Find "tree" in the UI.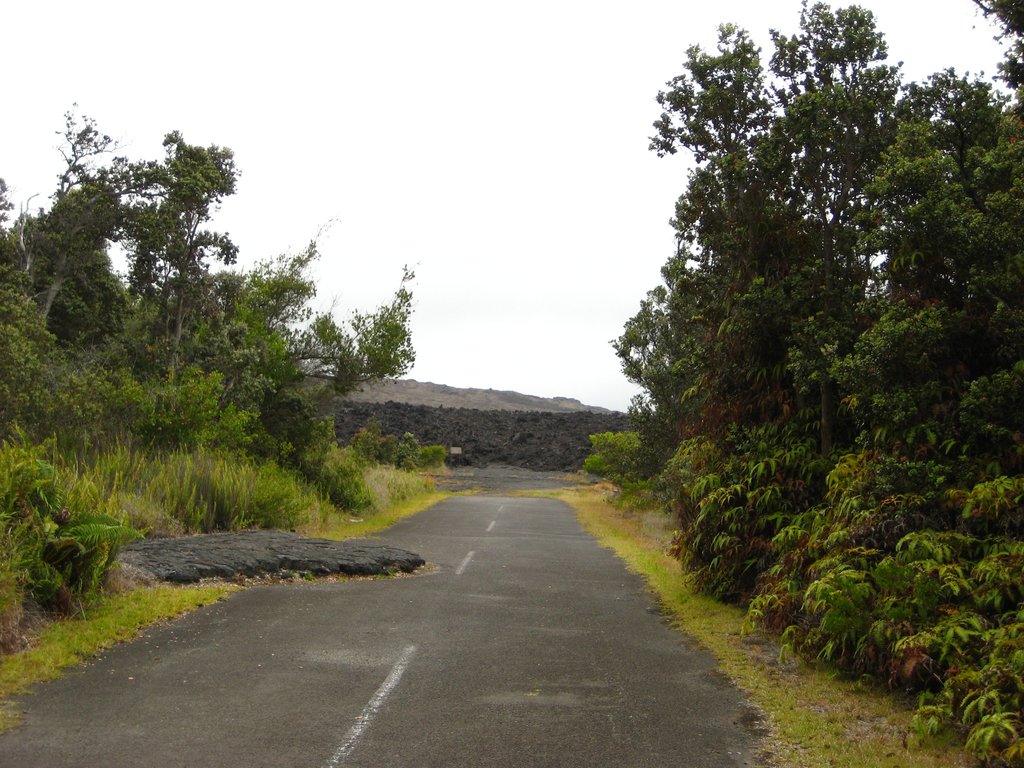
UI element at {"x1": 52, "y1": 113, "x2": 307, "y2": 526}.
